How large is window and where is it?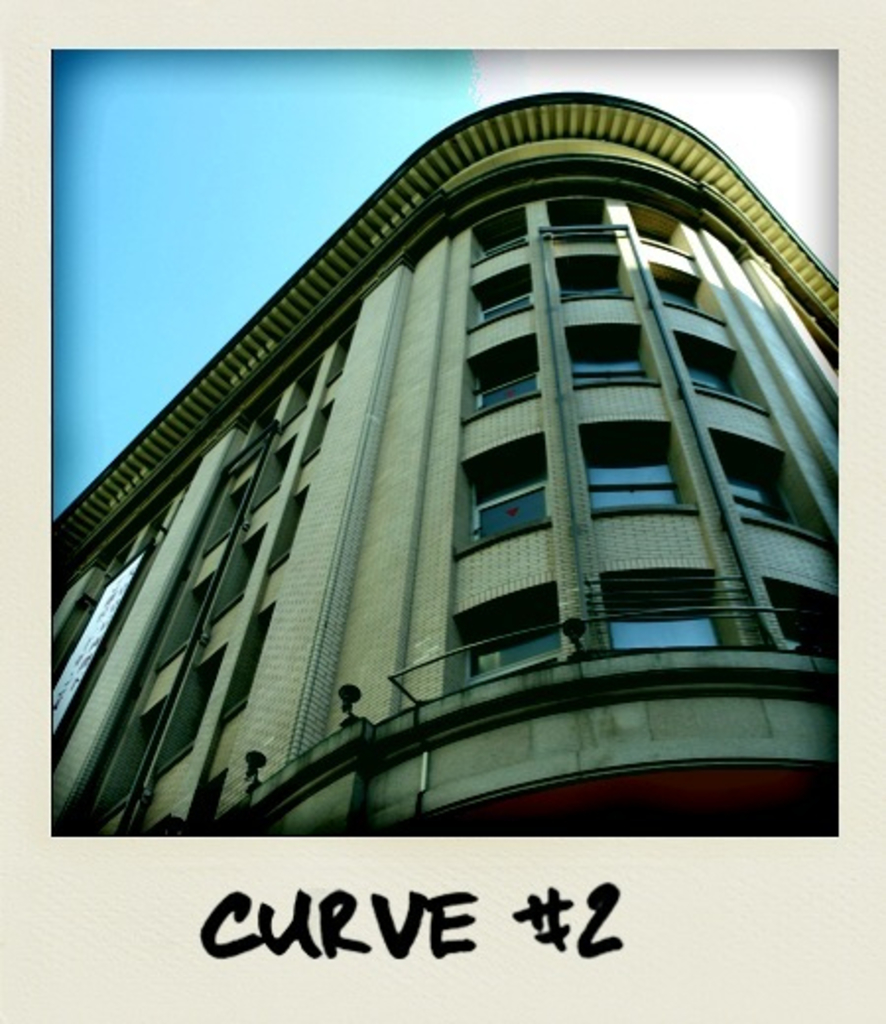
Bounding box: left=563, top=327, right=660, bottom=386.
